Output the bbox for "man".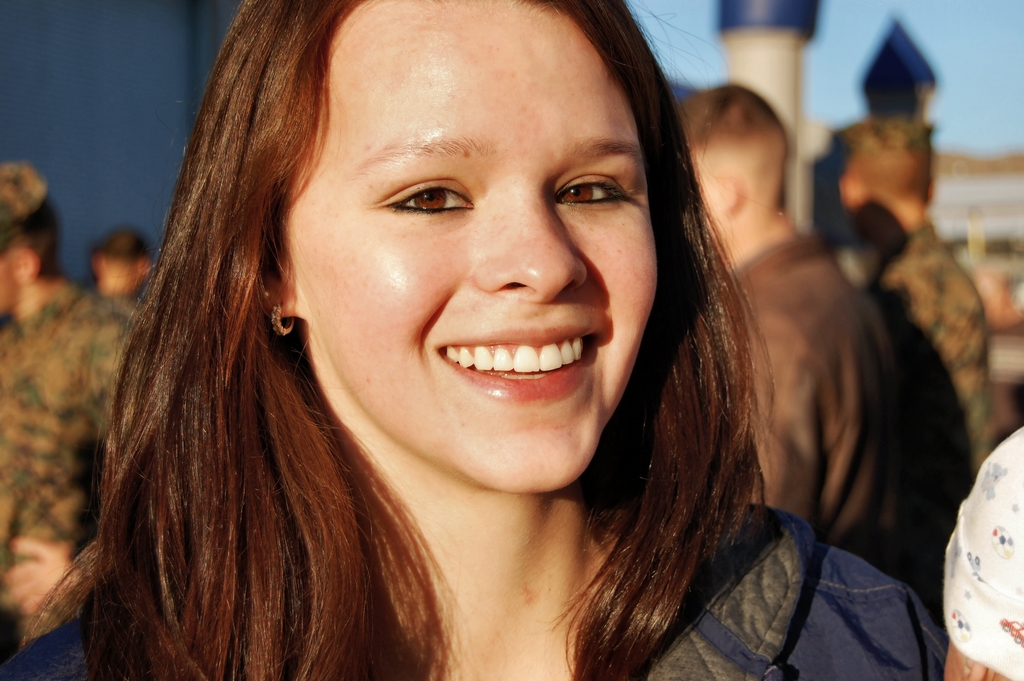
bbox(0, 161, 152, 680).
